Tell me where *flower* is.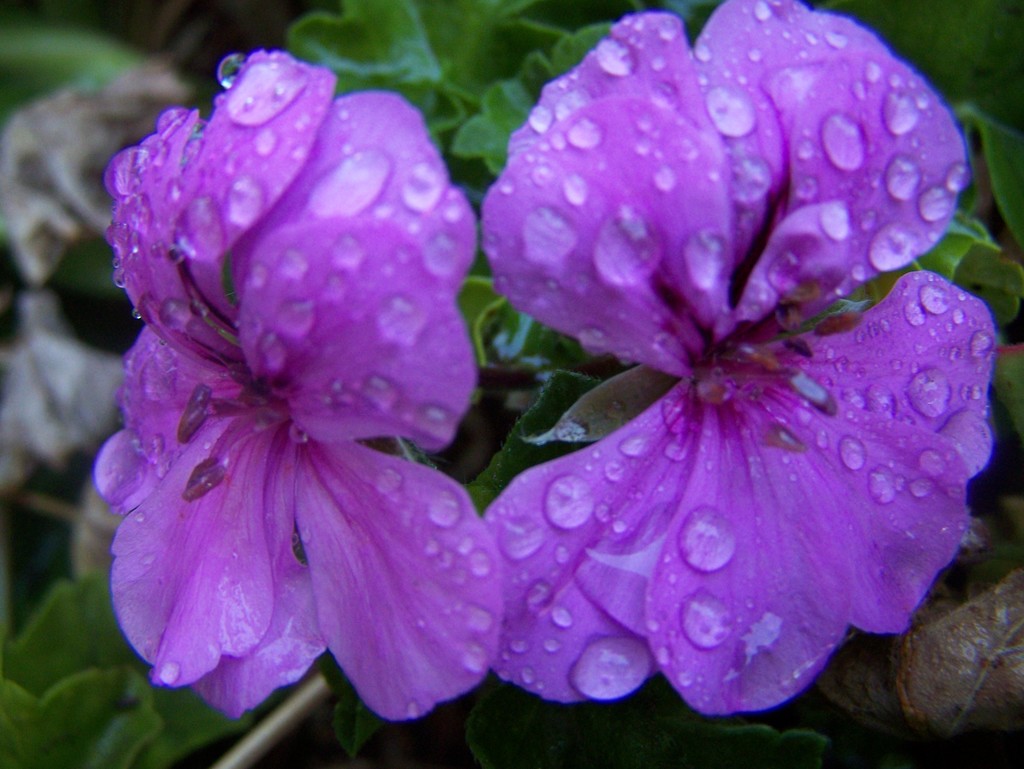
*flower* is at x1=86 y1=45 x2=504 y2=722.
